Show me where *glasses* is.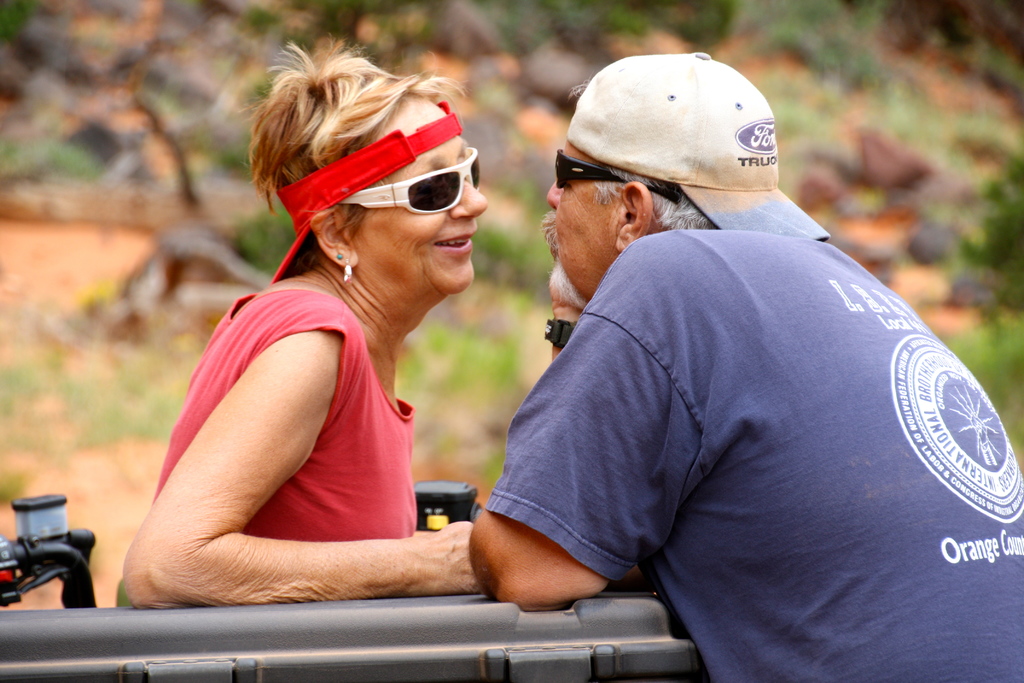
*glasses* is at pyautogui.locateOnScreen(332, 147, 483, 218).
